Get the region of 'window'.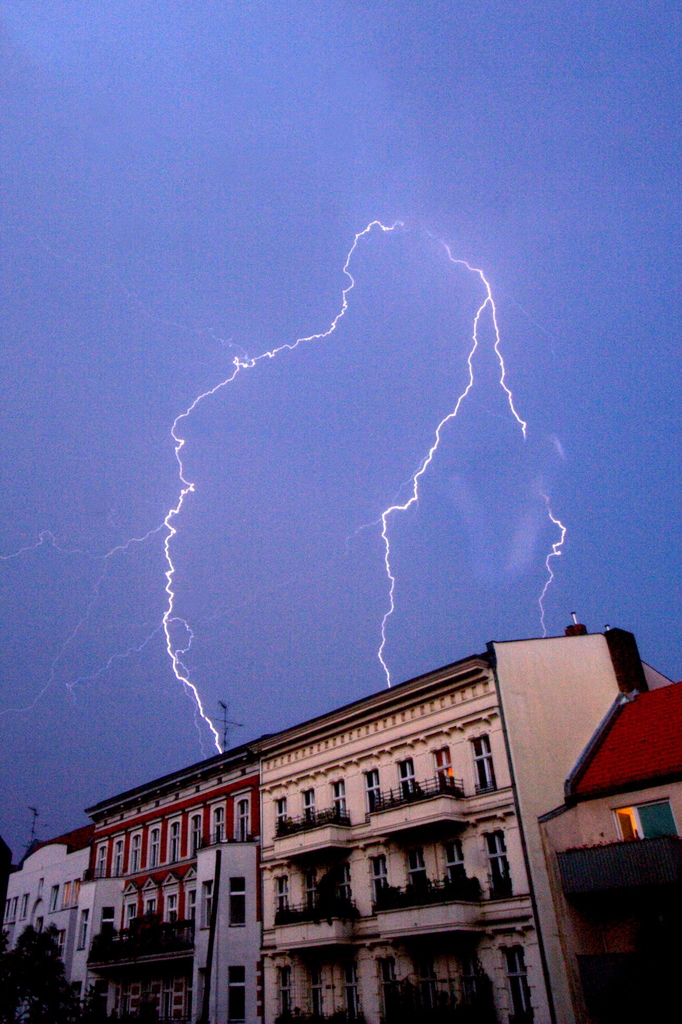
locate(110, 843, 124, 877).
